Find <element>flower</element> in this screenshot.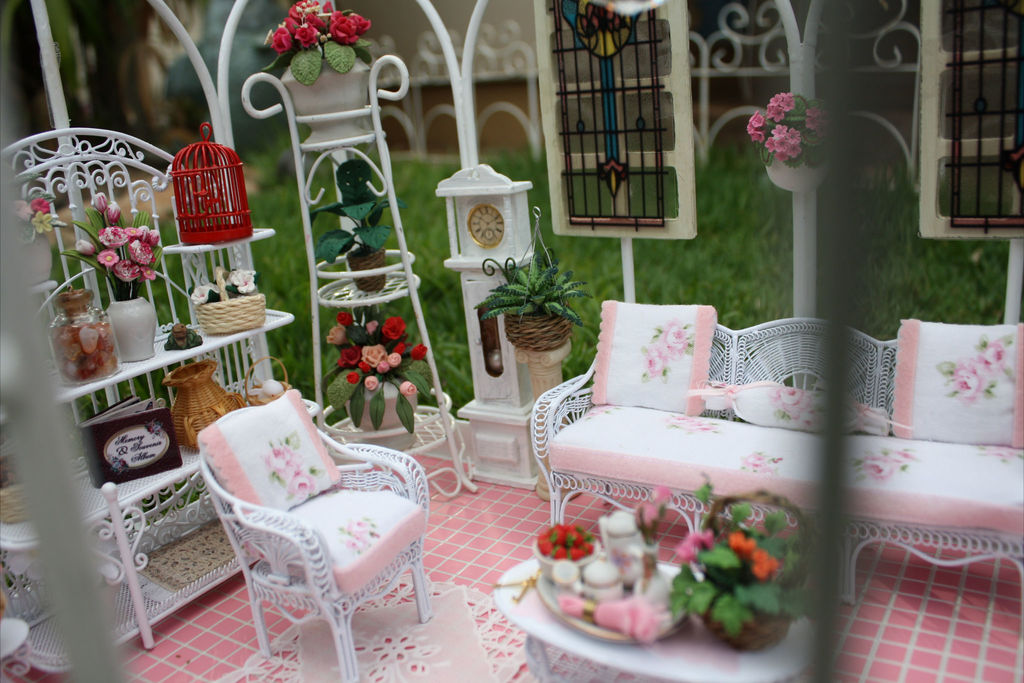
The bounding box for <element>flower</element> is 726, 532, 753, 559.
